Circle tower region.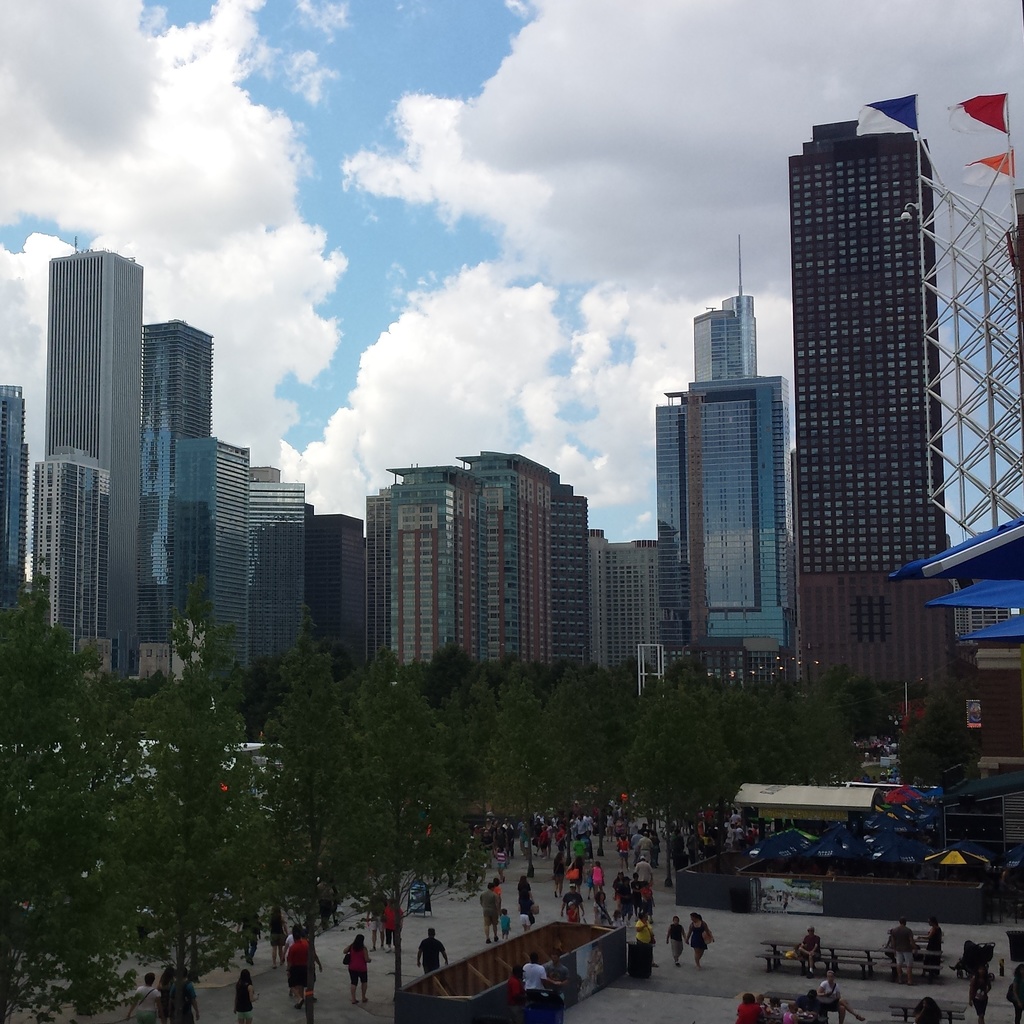
Region: bbox=[45, 237, 140, 687].
